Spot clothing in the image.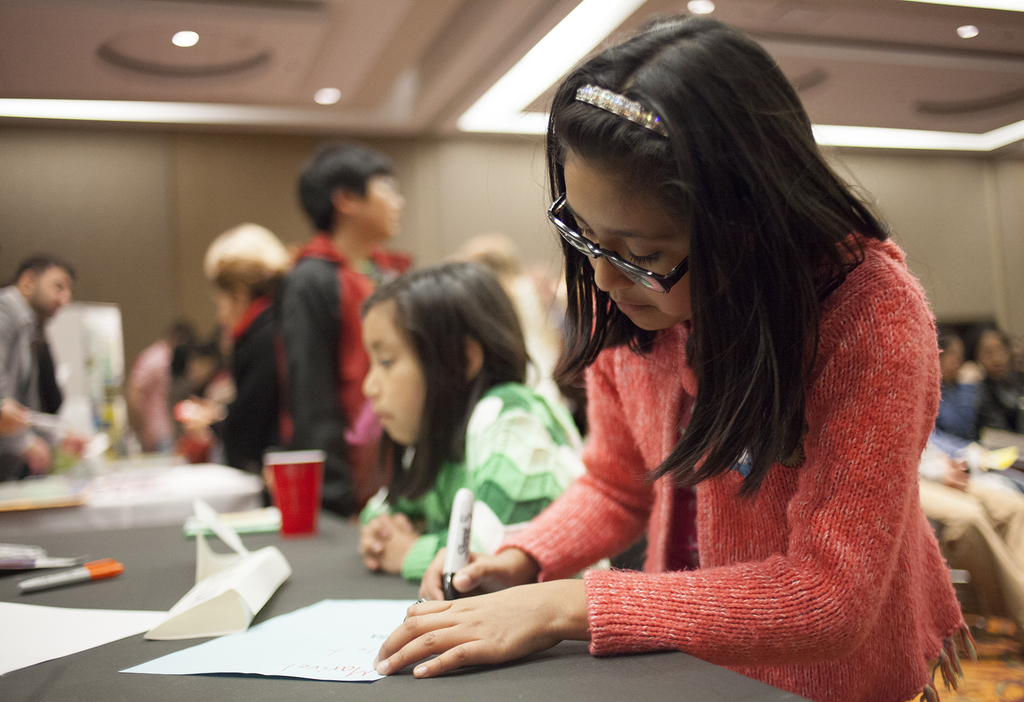
clothing found at 504 266 578 413.
